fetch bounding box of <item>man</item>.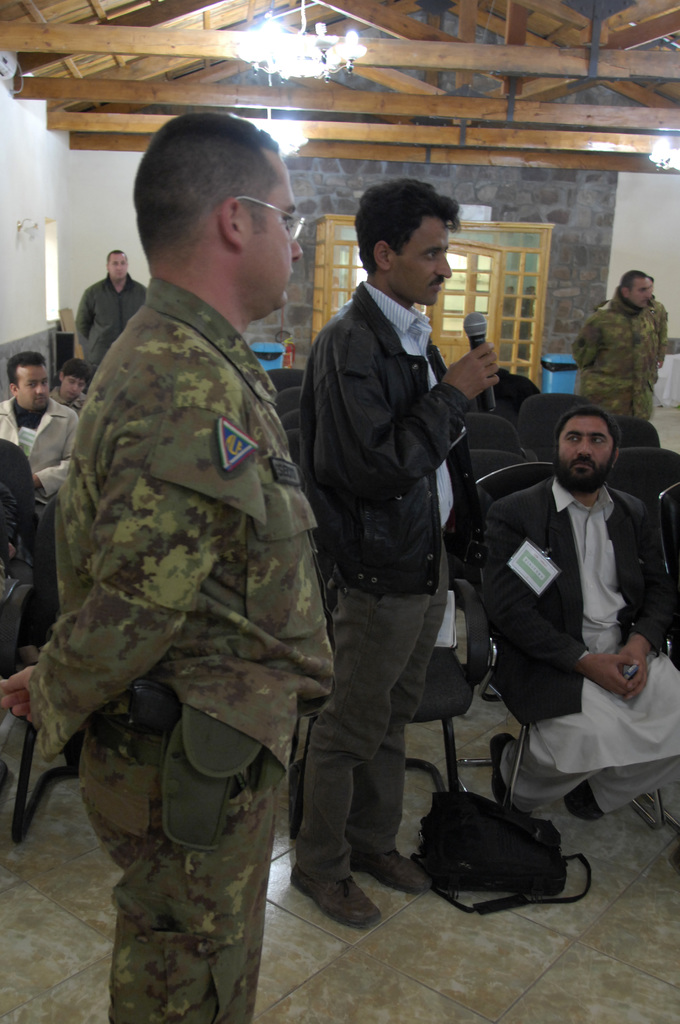
Bbox: left=646, top=274, right=669, bottom=362.
